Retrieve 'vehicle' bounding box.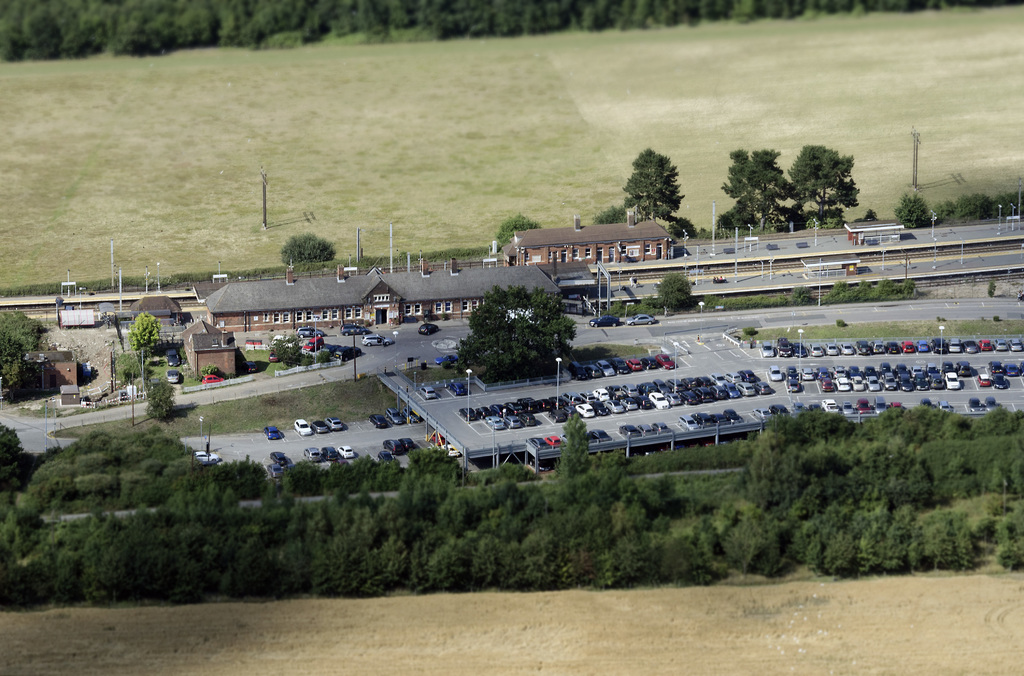
Bounding box: crop(303, 335, 323, 348).
